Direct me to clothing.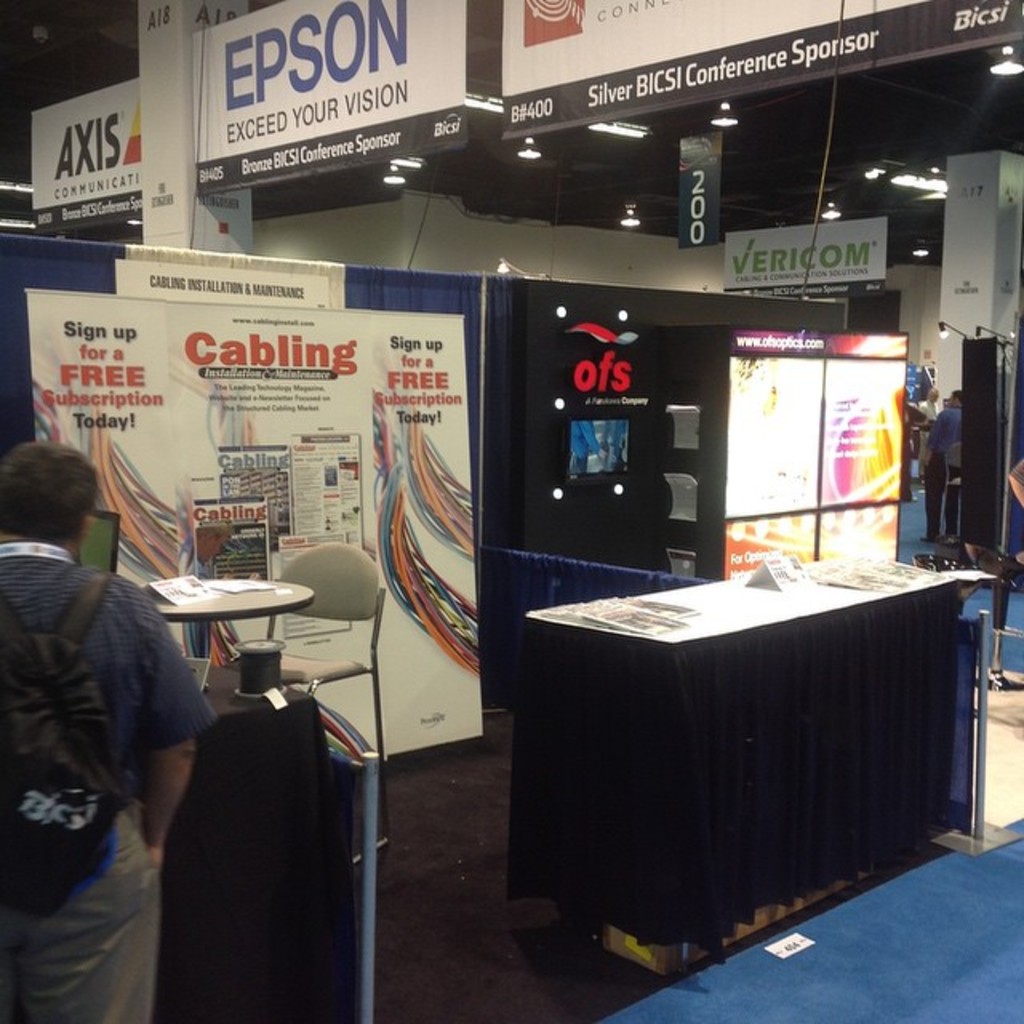
Direction: 0/531/216/1022.
